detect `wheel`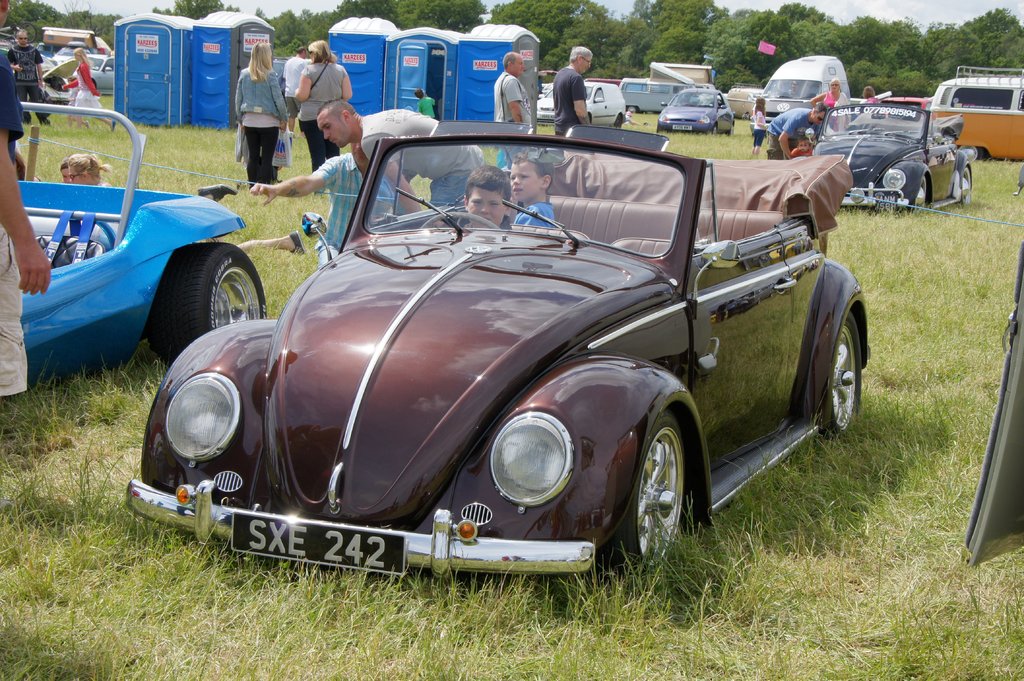
<bbox>179, 527, 275, 573</bbox>
